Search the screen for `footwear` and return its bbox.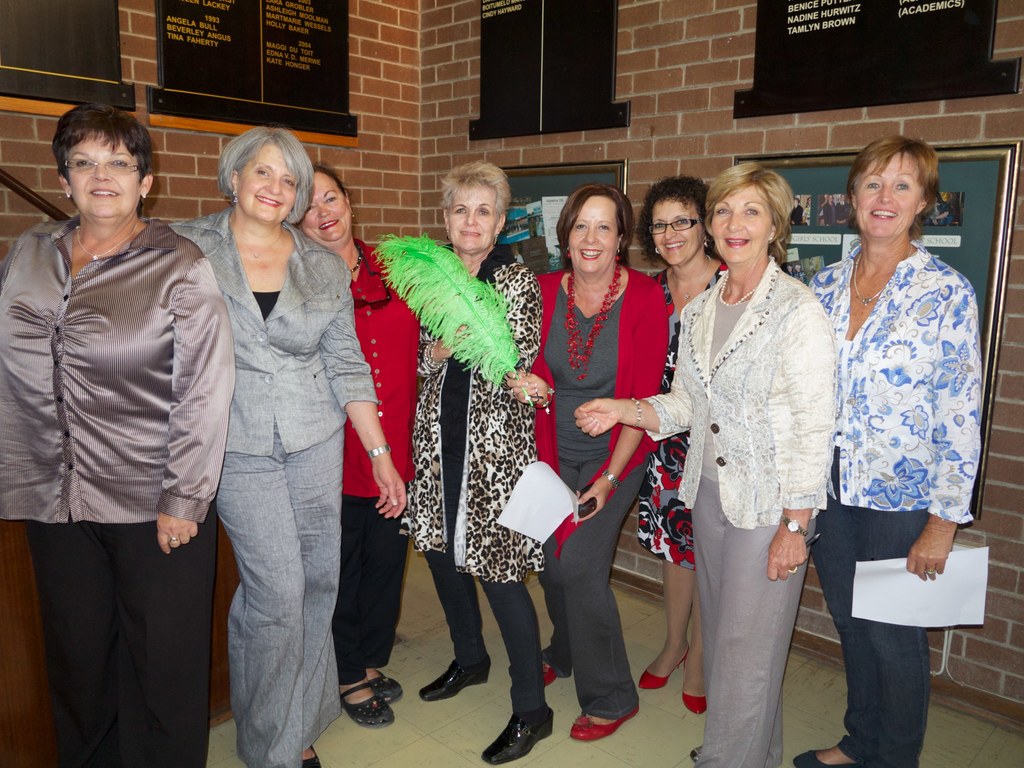
Found: 339:675:401:729.
